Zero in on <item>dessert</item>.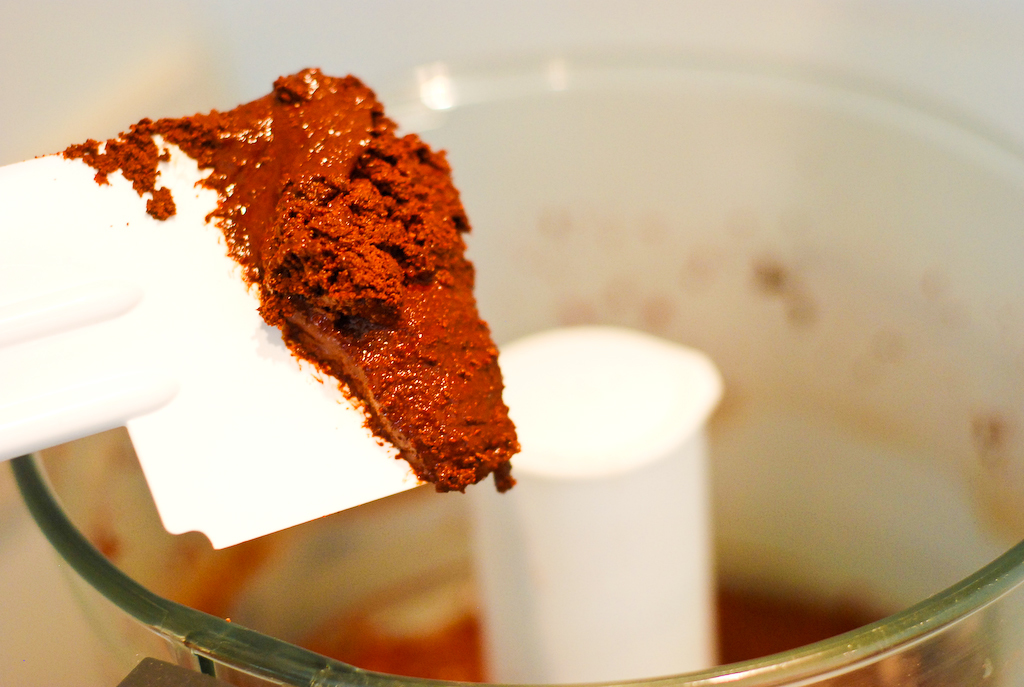
Zeroed in: x1=119, y1=106, x2=509, y2=493.
